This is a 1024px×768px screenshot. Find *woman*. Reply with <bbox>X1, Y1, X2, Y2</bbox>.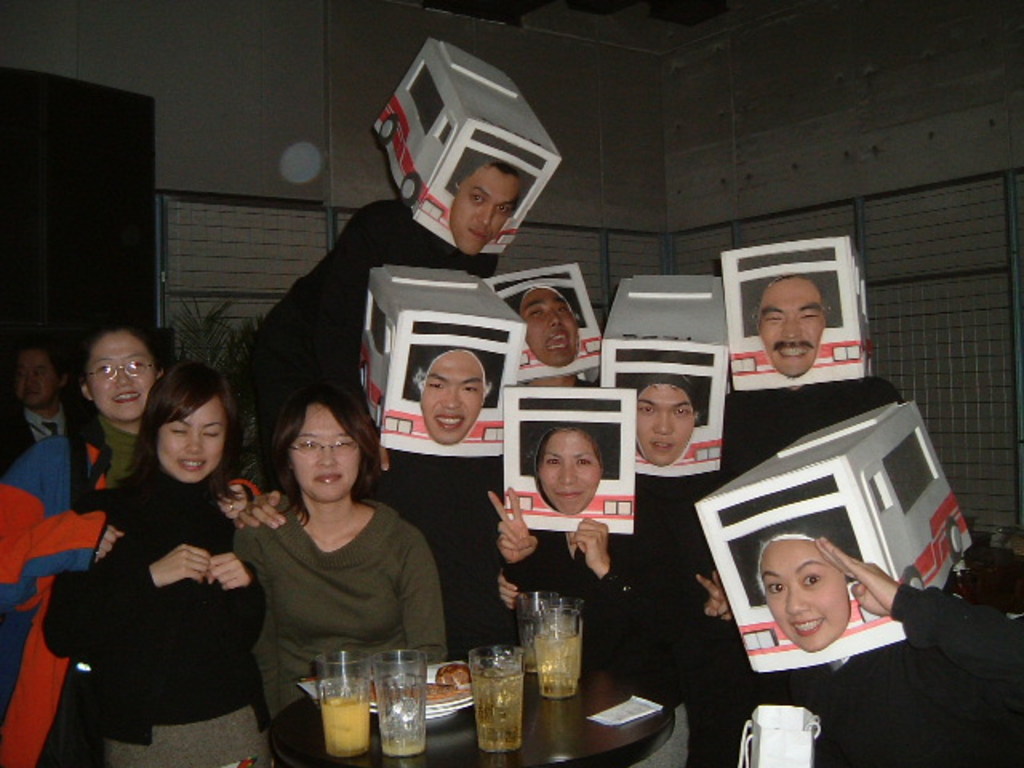
<bbox>483, 422, 701, 704</bbox>.
